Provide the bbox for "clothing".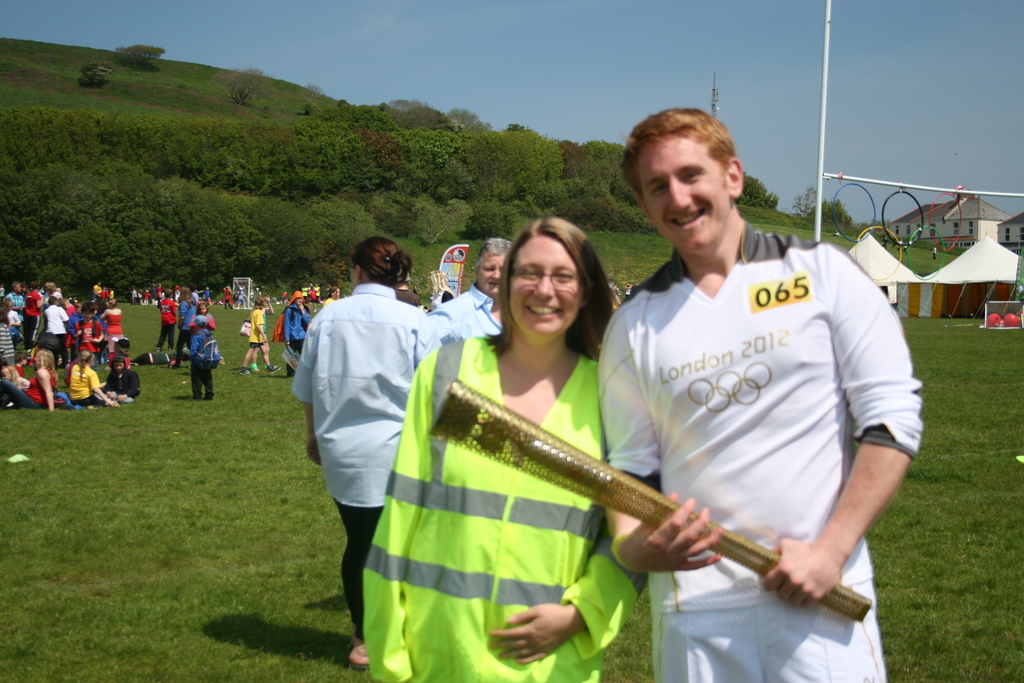
67/359/110/402.
